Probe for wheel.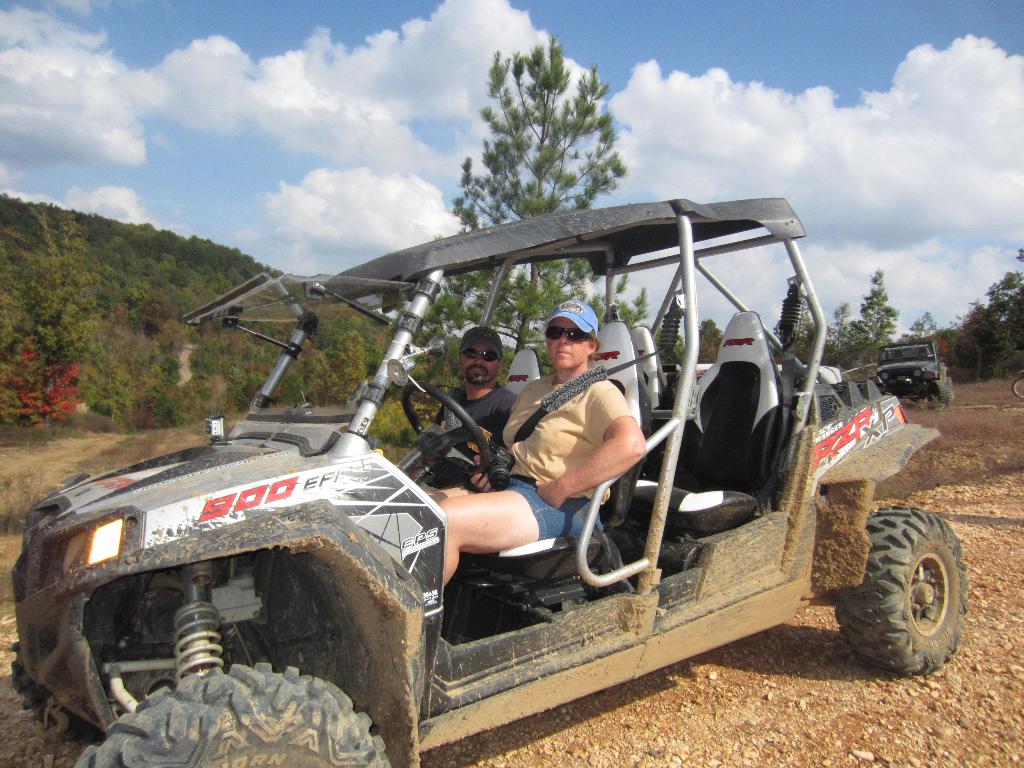
Probe result: (945,378,955,399).
